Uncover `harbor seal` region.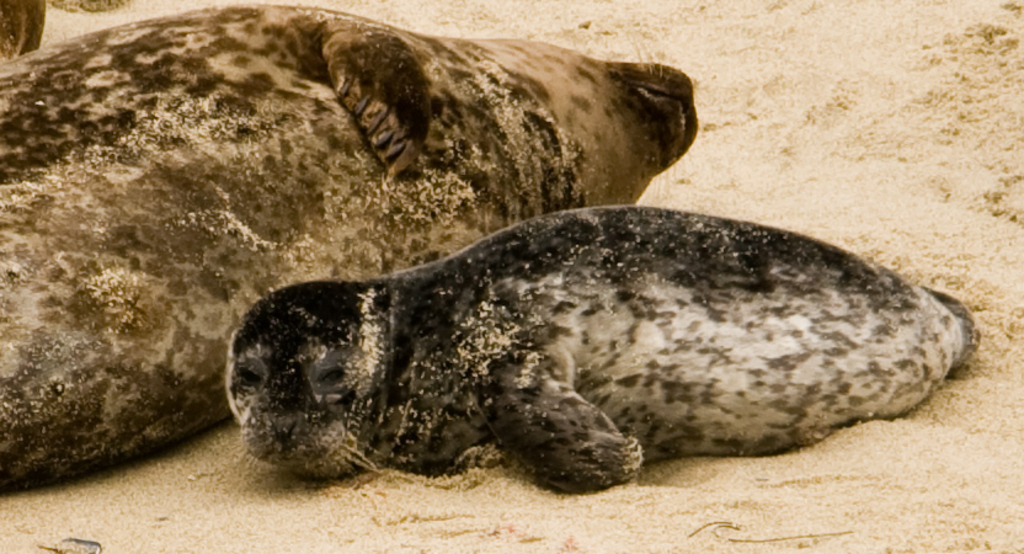
Uncovered: bbox=[0, 5, 692, 495].
